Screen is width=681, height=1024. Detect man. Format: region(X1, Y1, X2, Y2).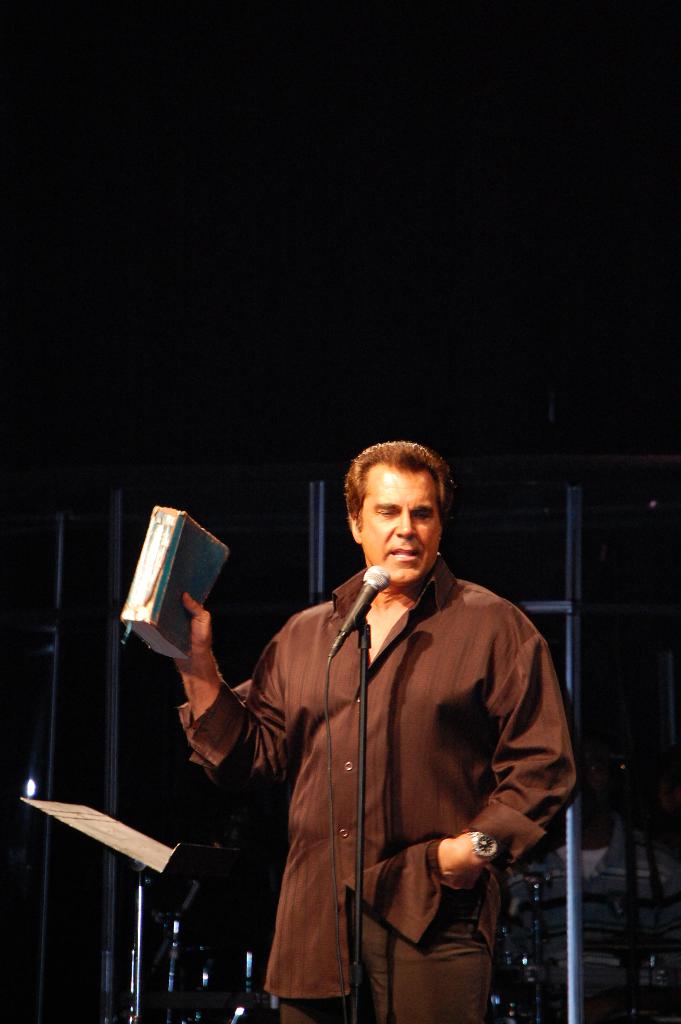
region(196, 431, 570, 1016).
